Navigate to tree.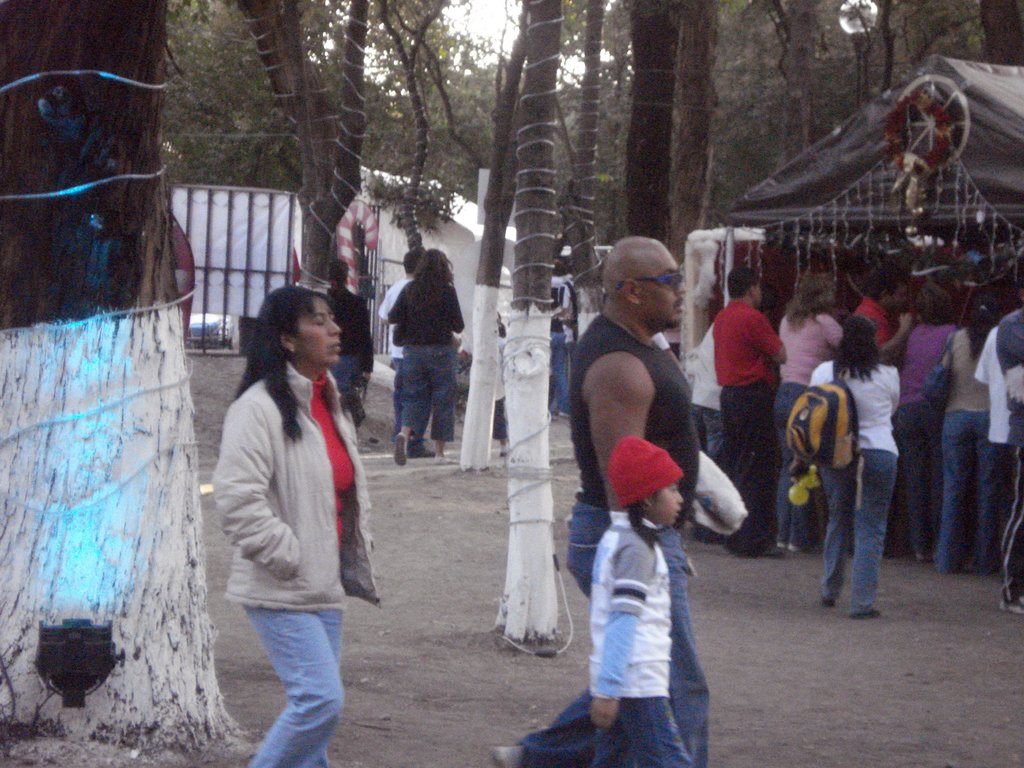
Navigation target: 624 0 675 252.
